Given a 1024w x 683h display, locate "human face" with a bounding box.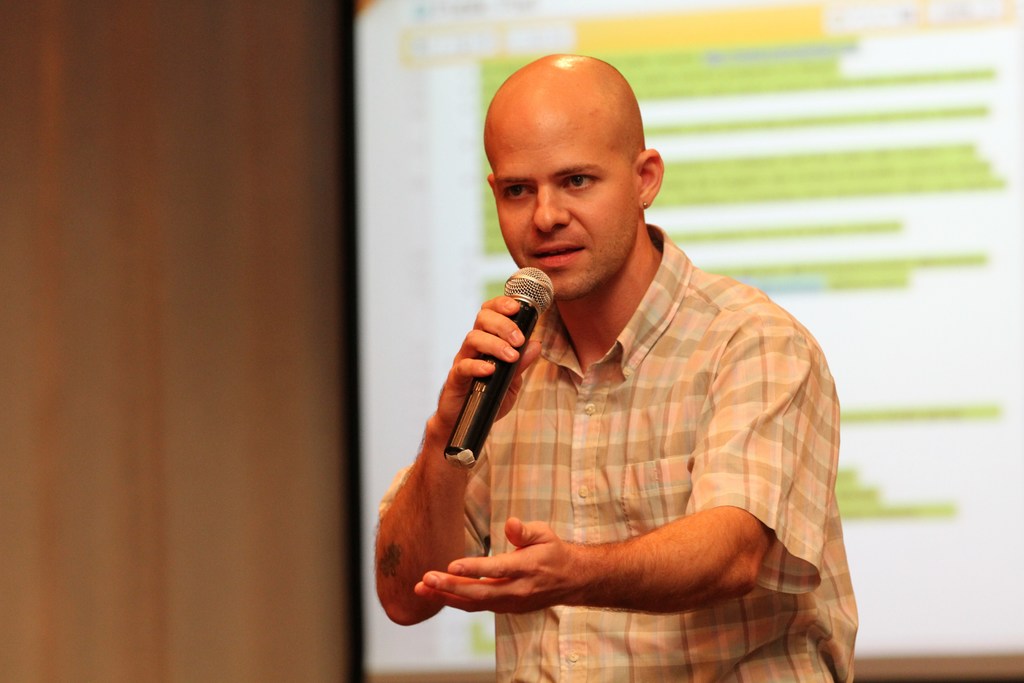
Located: [487, 110, 637, 302].
